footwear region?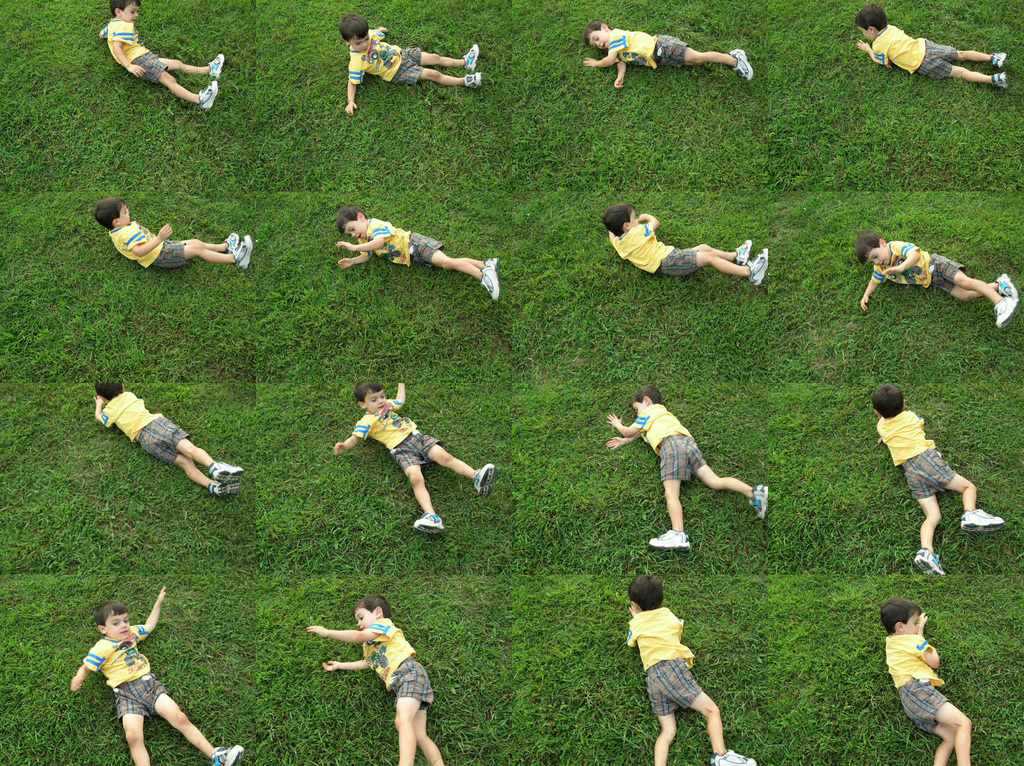
l=961, t=509, r=1005, b=527
